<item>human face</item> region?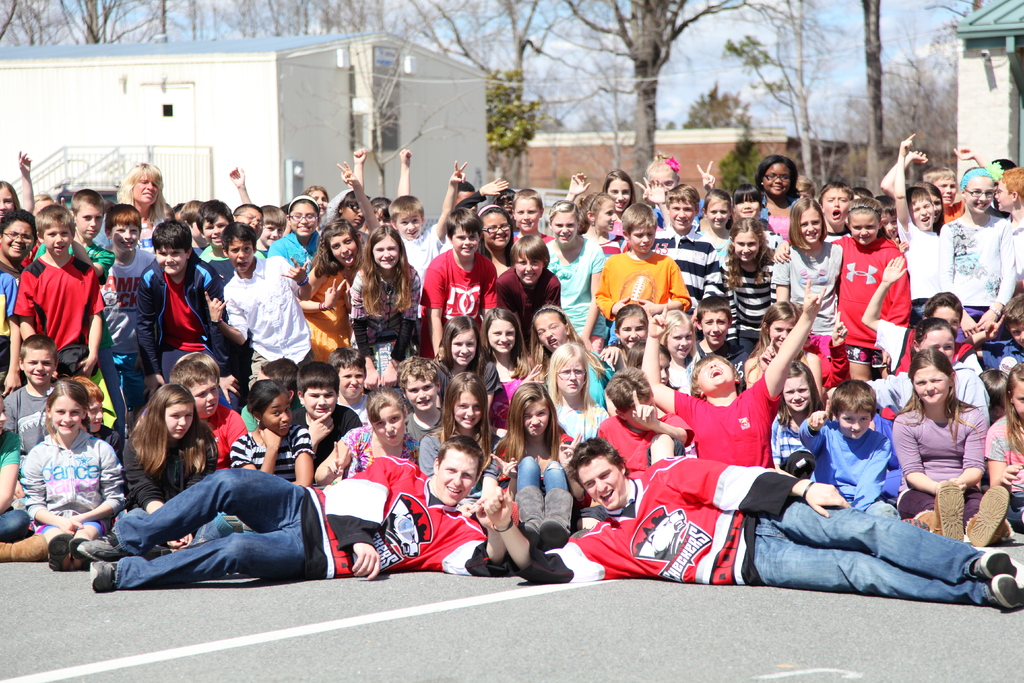
x1=1012 y1=383 x2=1023 y2=416
